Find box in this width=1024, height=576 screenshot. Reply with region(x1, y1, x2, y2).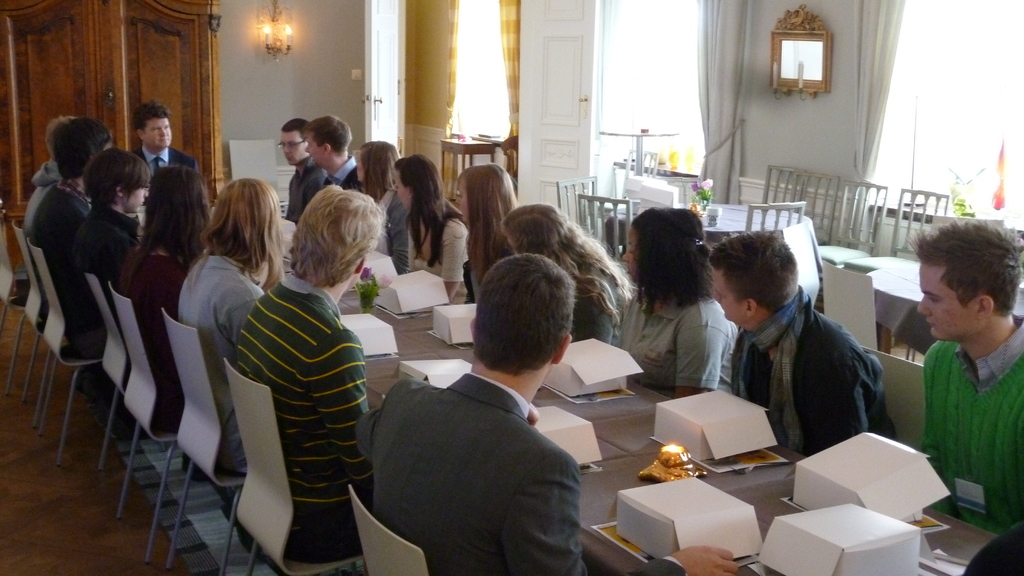
region(522, 407, 604, 461).
